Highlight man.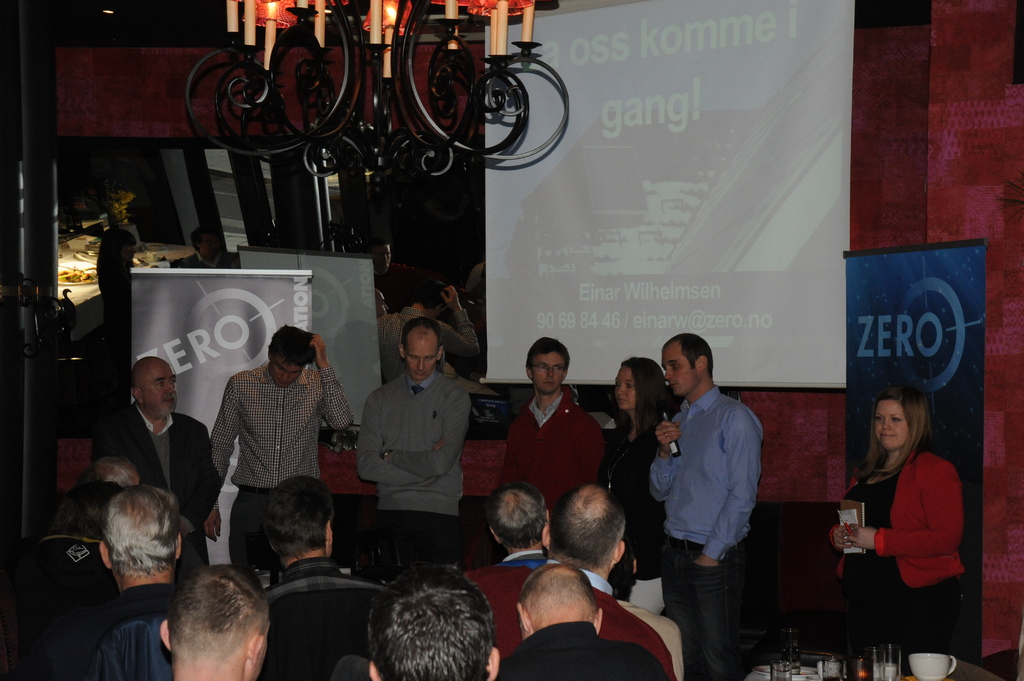
Highlighted region: (left=493, top=559, right=668, bottom=680).
